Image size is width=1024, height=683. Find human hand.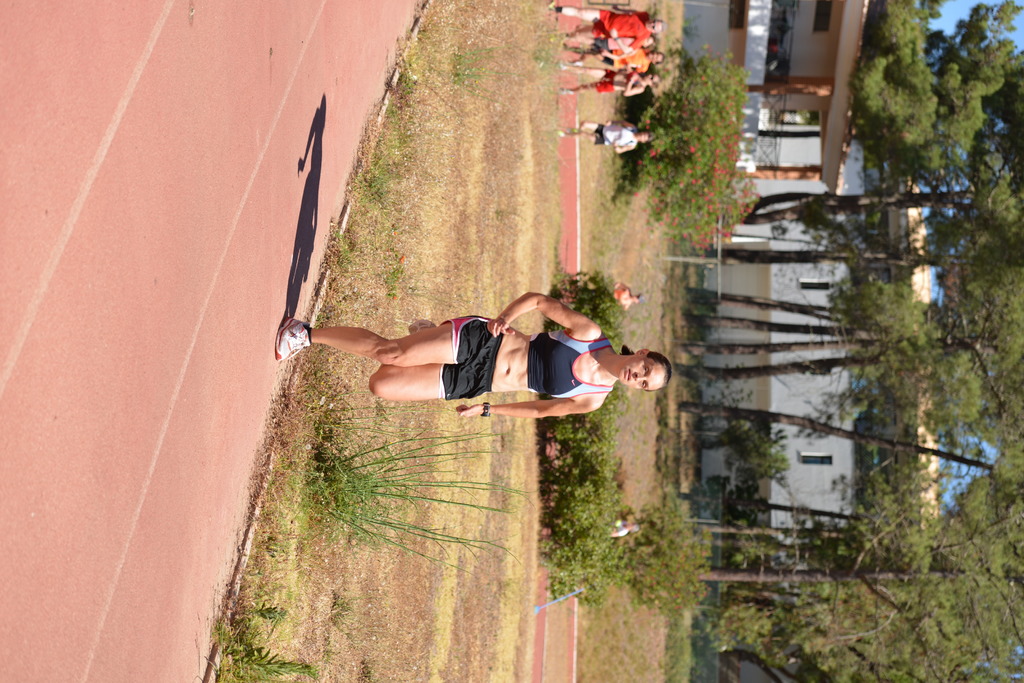
crop(609, 4, 621, 12).
